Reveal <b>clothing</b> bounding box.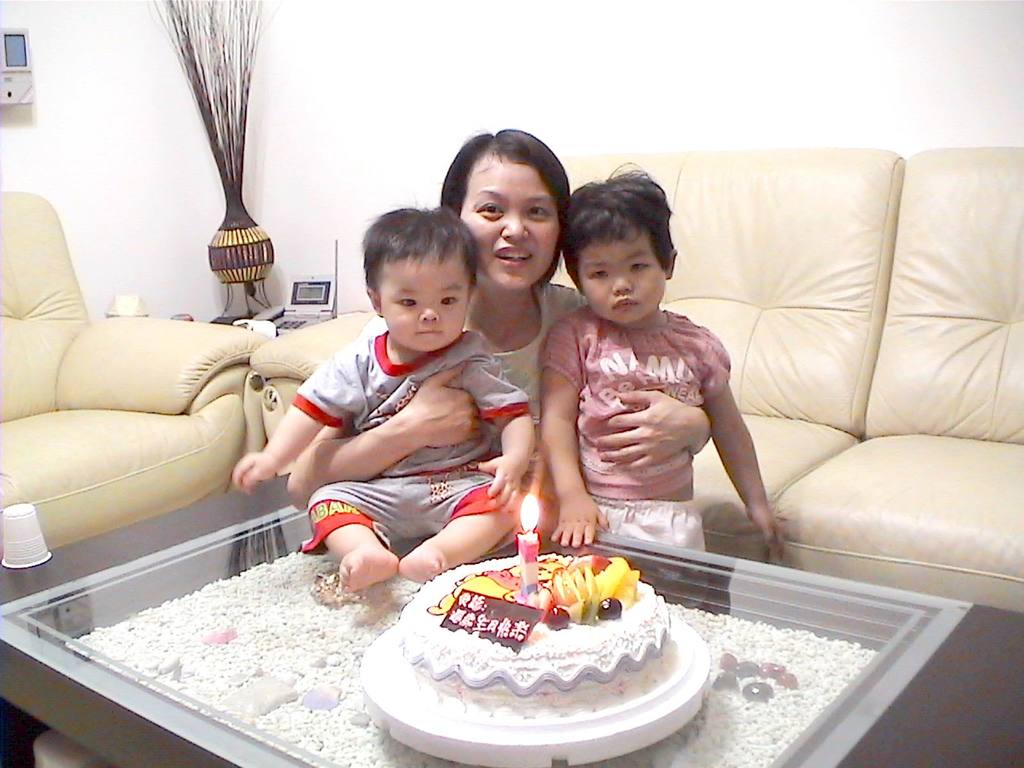
Revealed: (533, 244, 771, 555).
